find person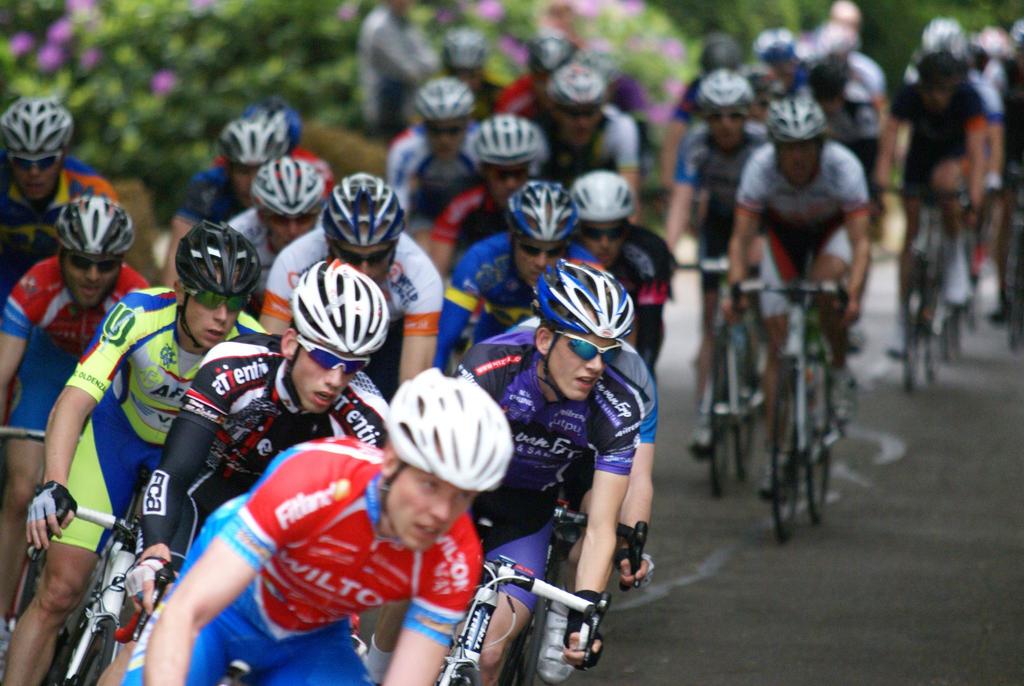
bbox=(3, 220, 261, 685)
